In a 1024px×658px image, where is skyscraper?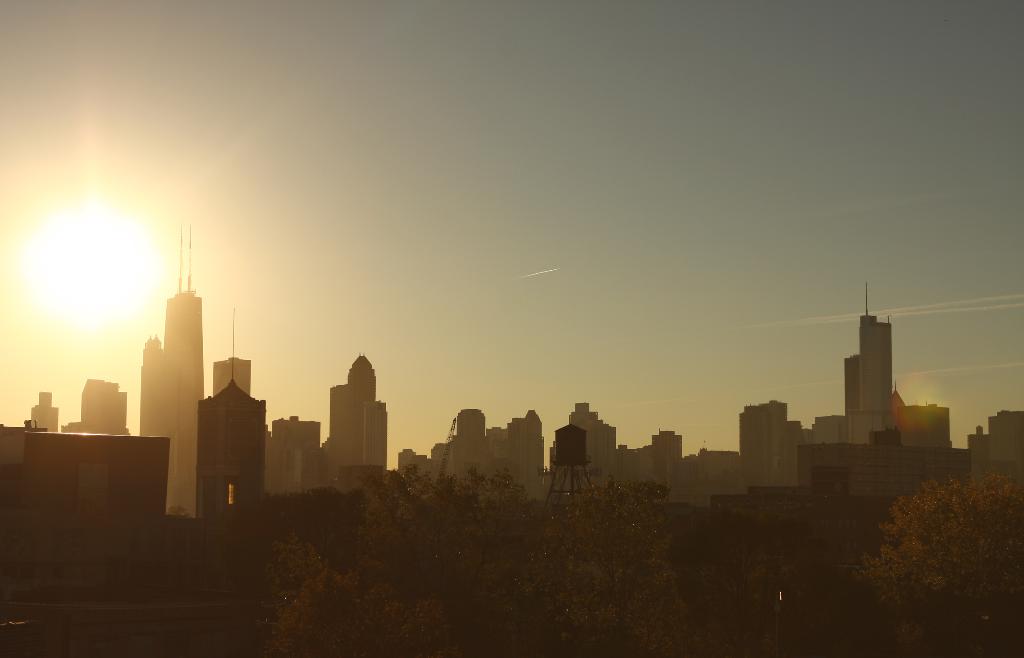
x1=209, y1=354, x2=257, y2=395.
